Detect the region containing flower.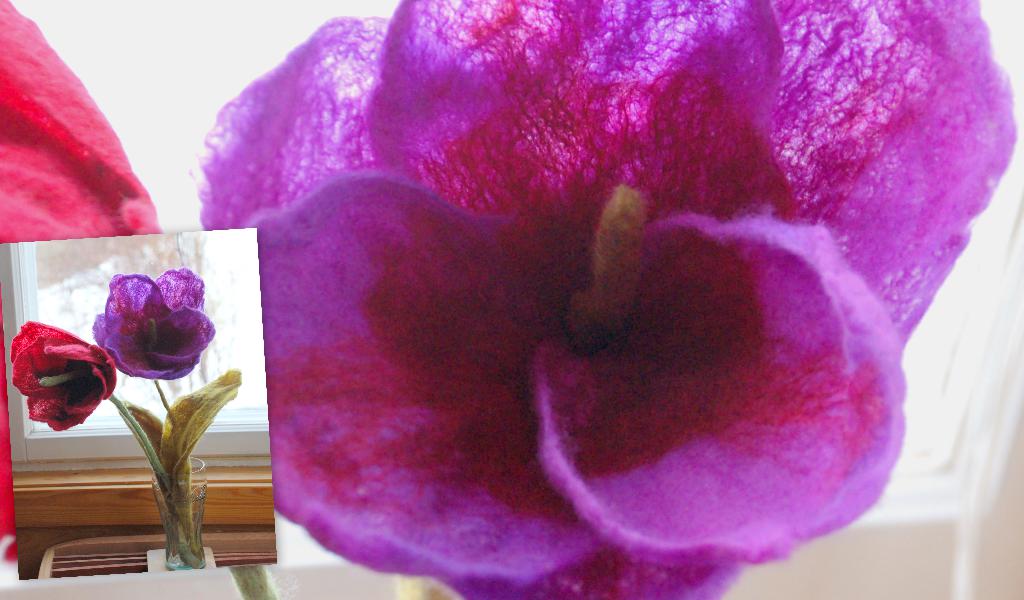
11 325 113 428.
